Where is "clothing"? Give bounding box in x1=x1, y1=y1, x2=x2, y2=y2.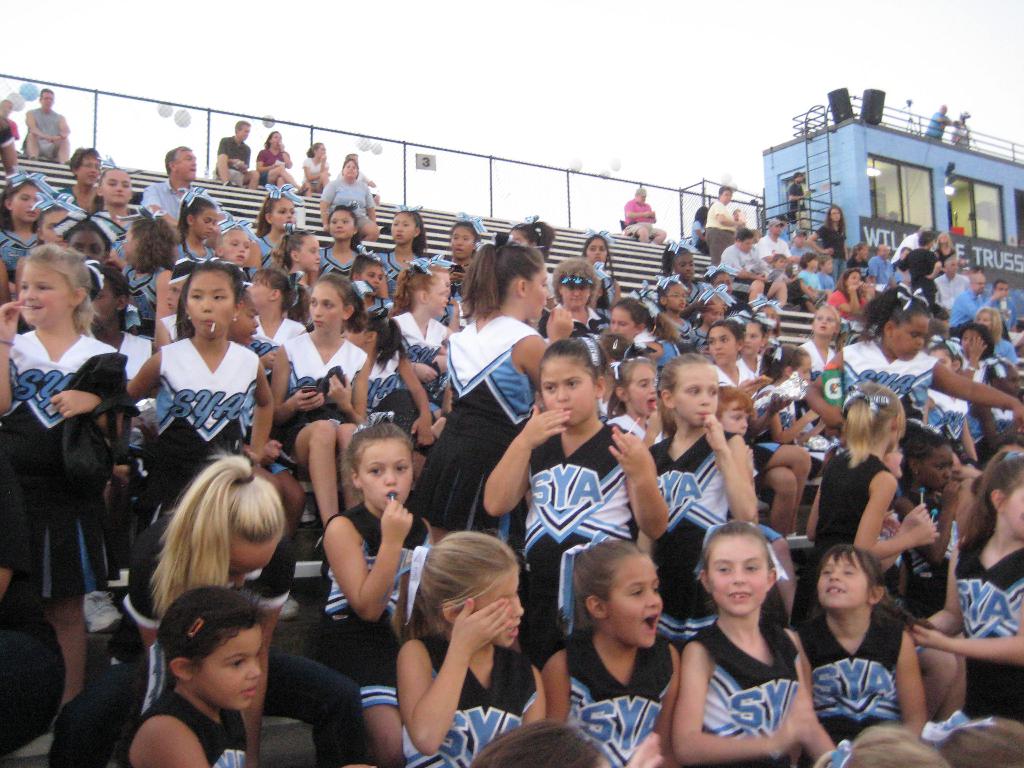
x1=127, y1=685, x2=237, y2=767.
